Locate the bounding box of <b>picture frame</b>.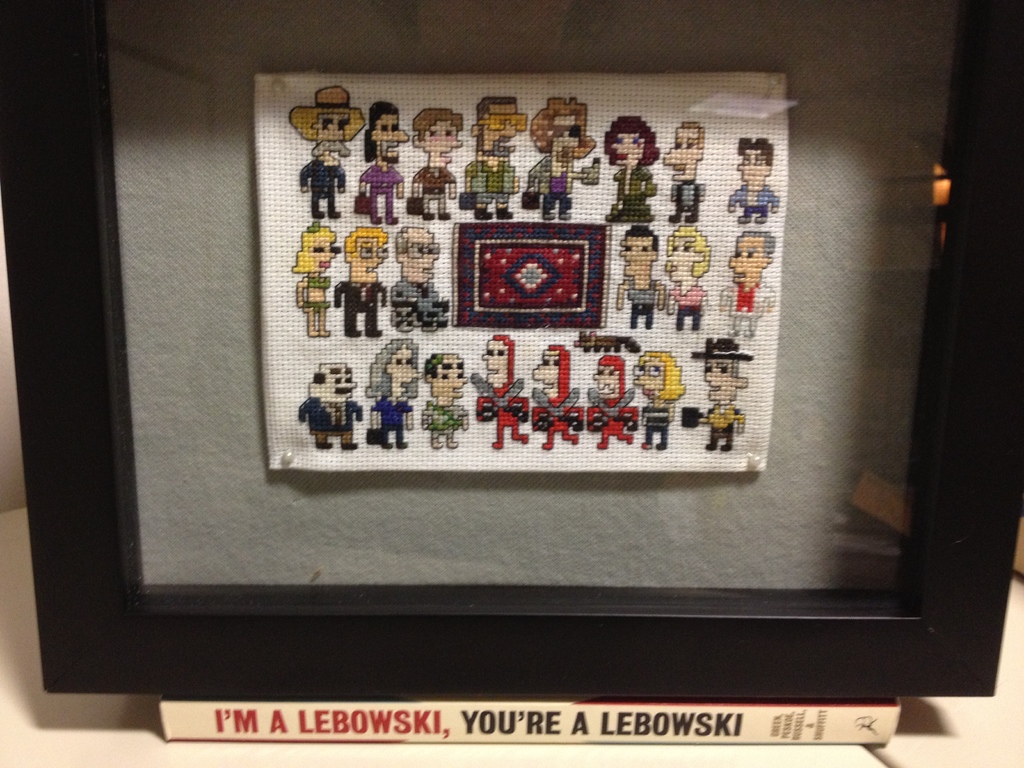
Bounding box: locate(0, 0, 1023, 702).
